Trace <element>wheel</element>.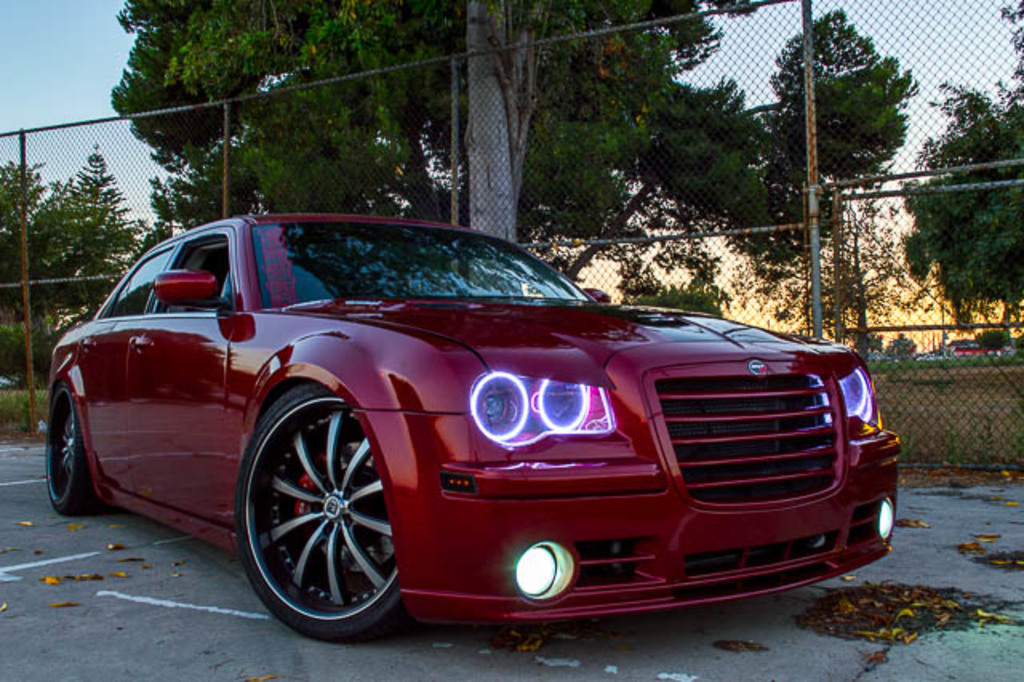
Traced to crop(230, 384, 394, 634).
